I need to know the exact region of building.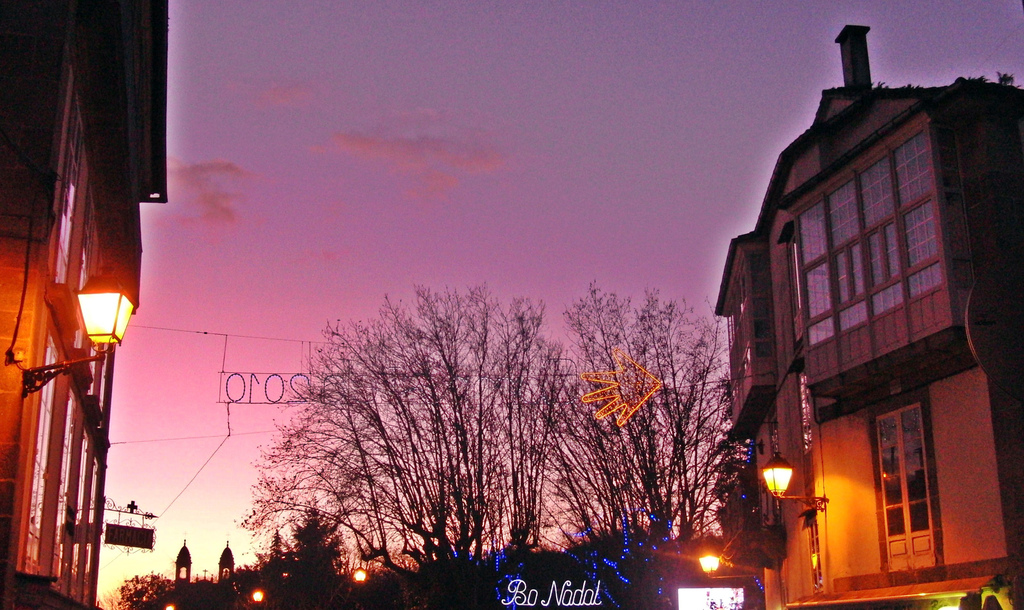
Region: <bbox>714, 25, 1023, 609</bbox>.
